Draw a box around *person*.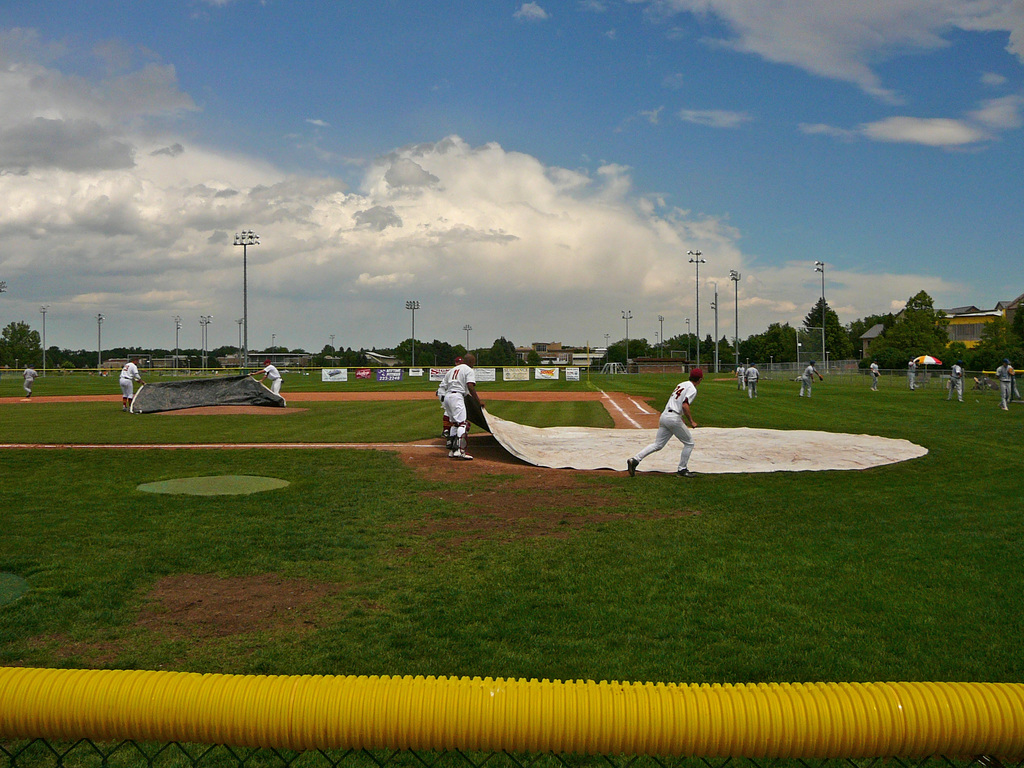
box=[904, 356, 920, 392].
